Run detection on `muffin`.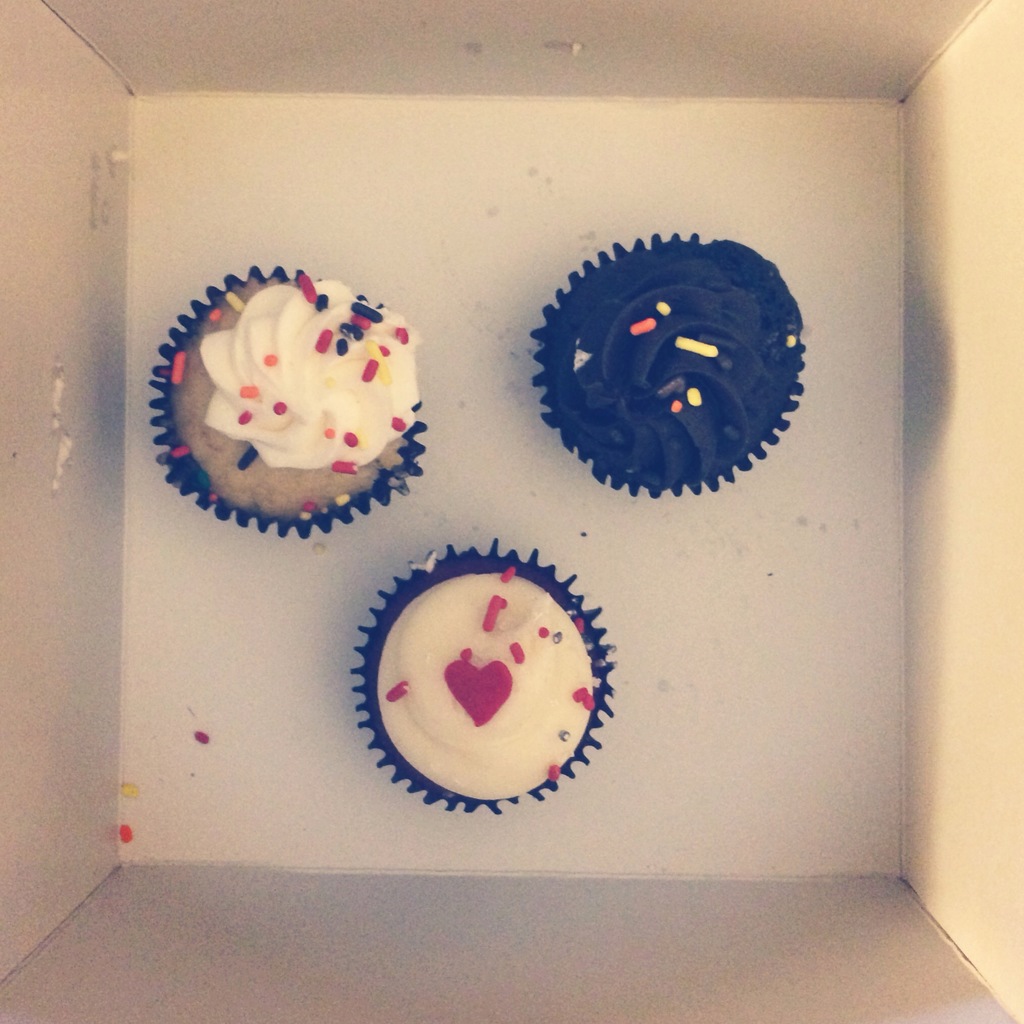
Result: bbox=[527, 225, 812, 495].
